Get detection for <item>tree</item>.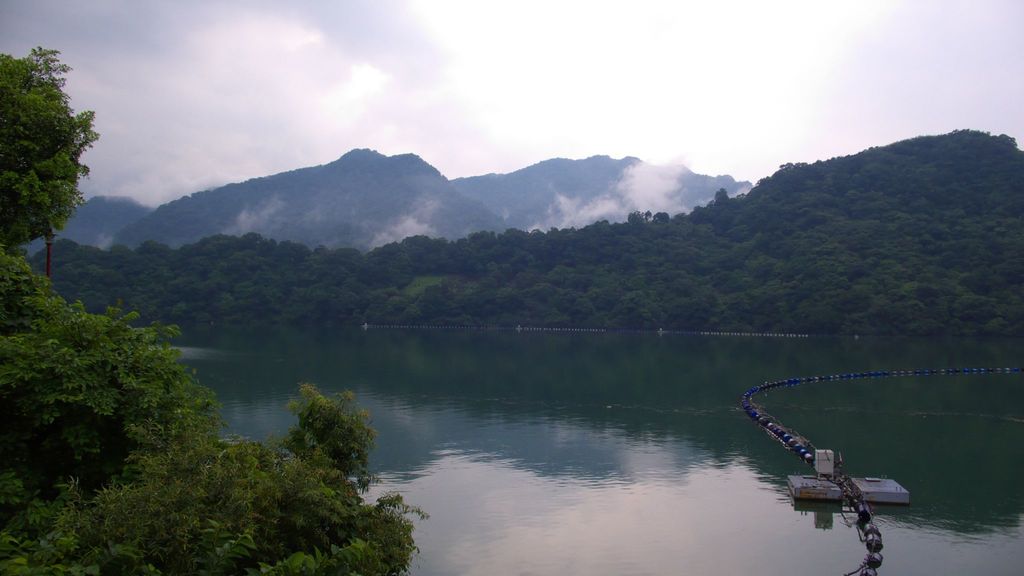
Detection: region(0, 44, 101, 333).
